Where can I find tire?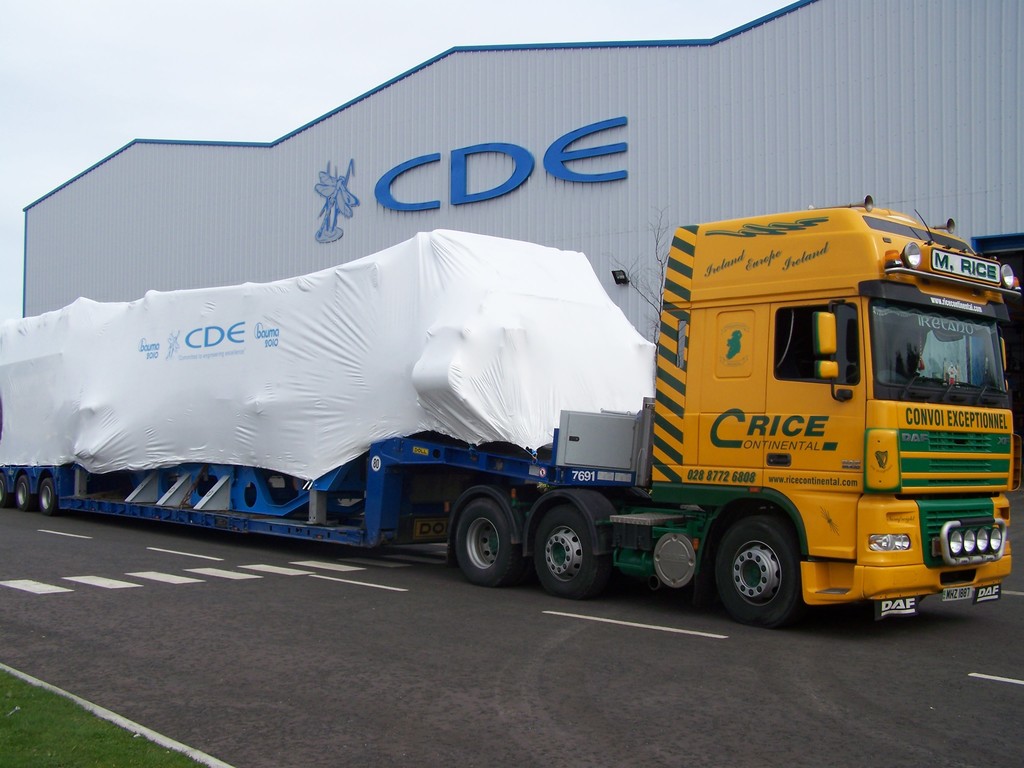
You can find it at [left=461, top=497, right=515, bottom=586].
